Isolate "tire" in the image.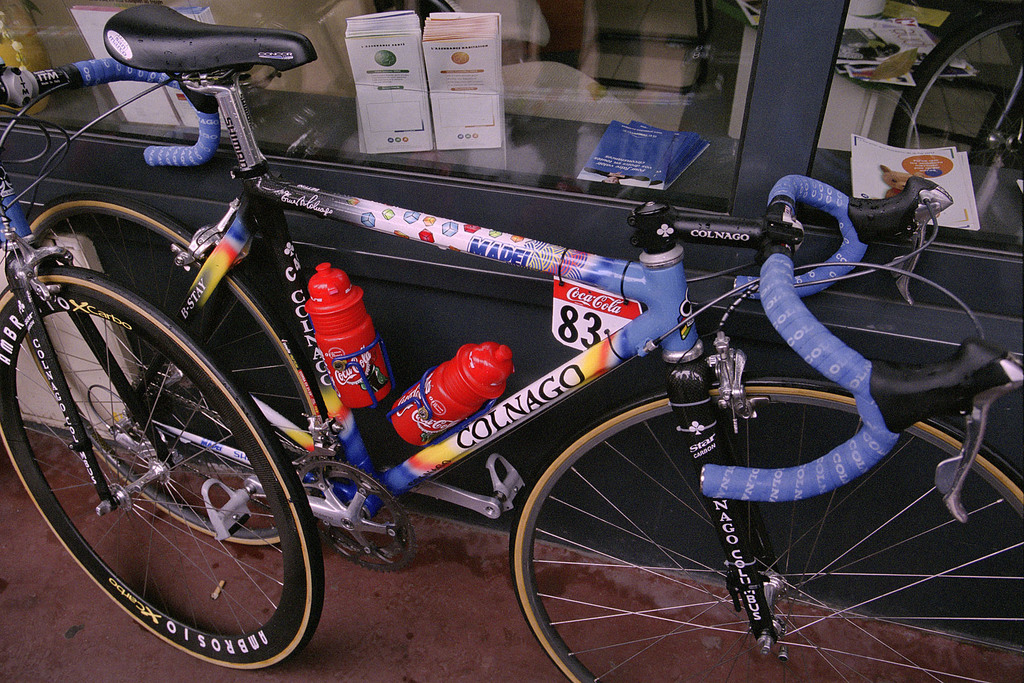
Isolated region: 6 194 309 555.
